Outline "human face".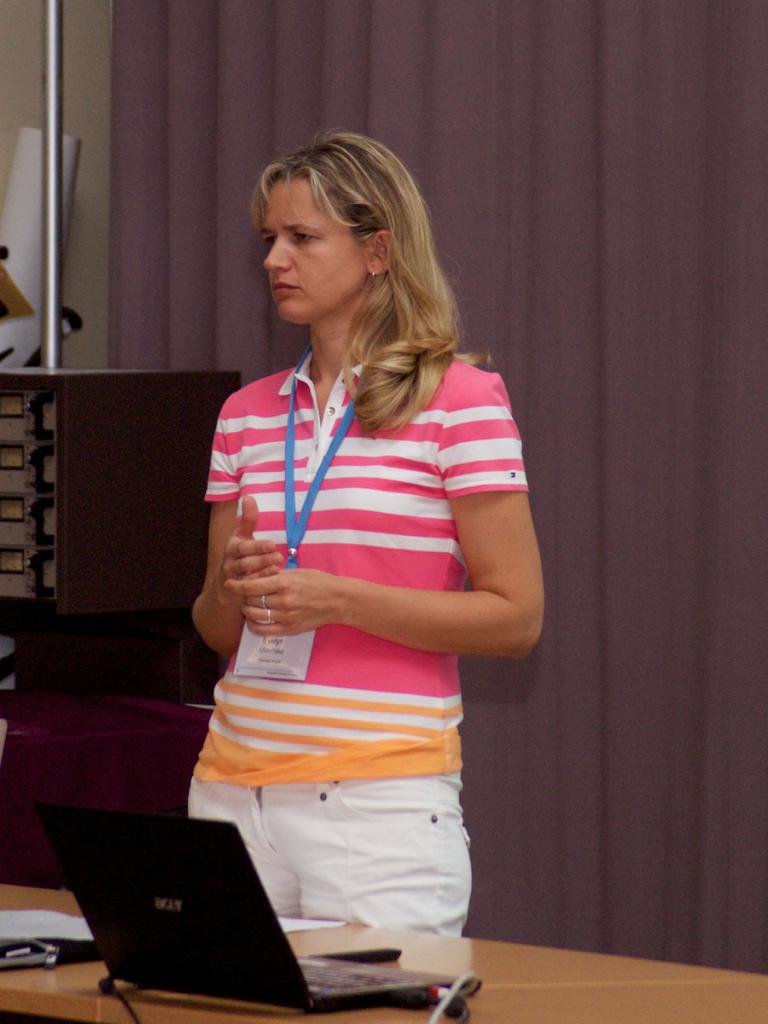
Outline: {"left": 260, "top": 178, "right": 362, "bottom": 323}.
